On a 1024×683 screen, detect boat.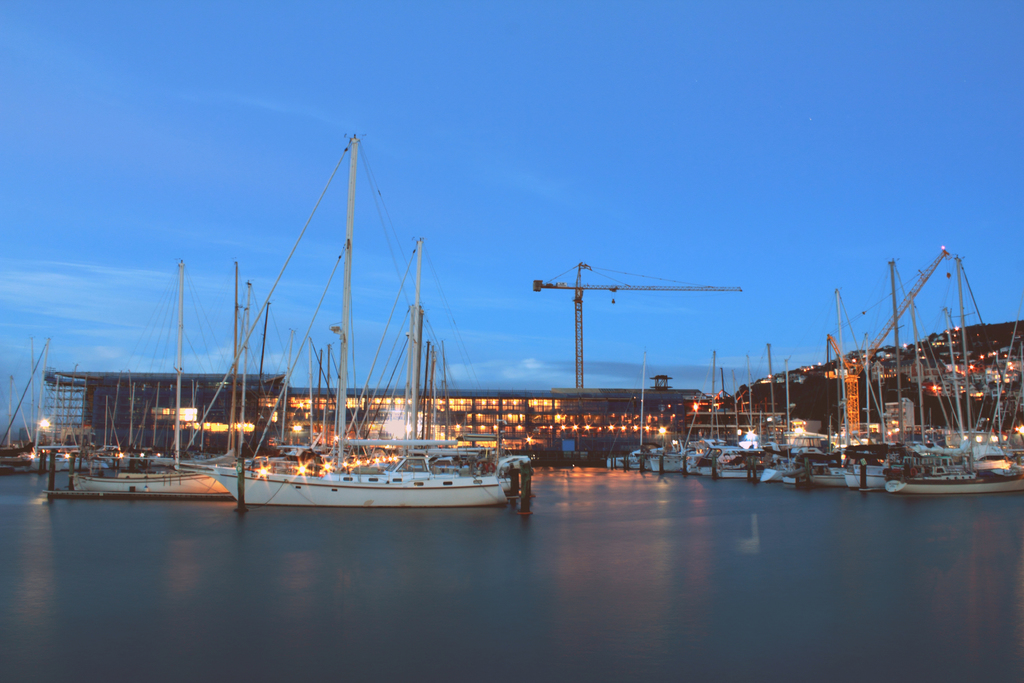
(72,260,221,500).
